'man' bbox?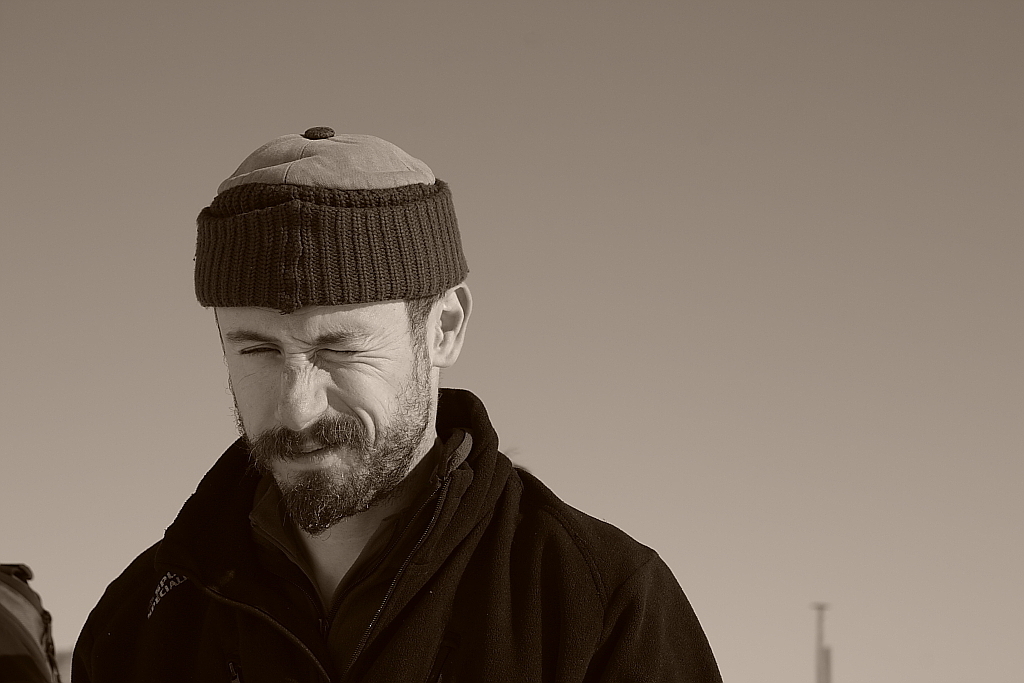
bbox=[85, 160, 729, 682]
